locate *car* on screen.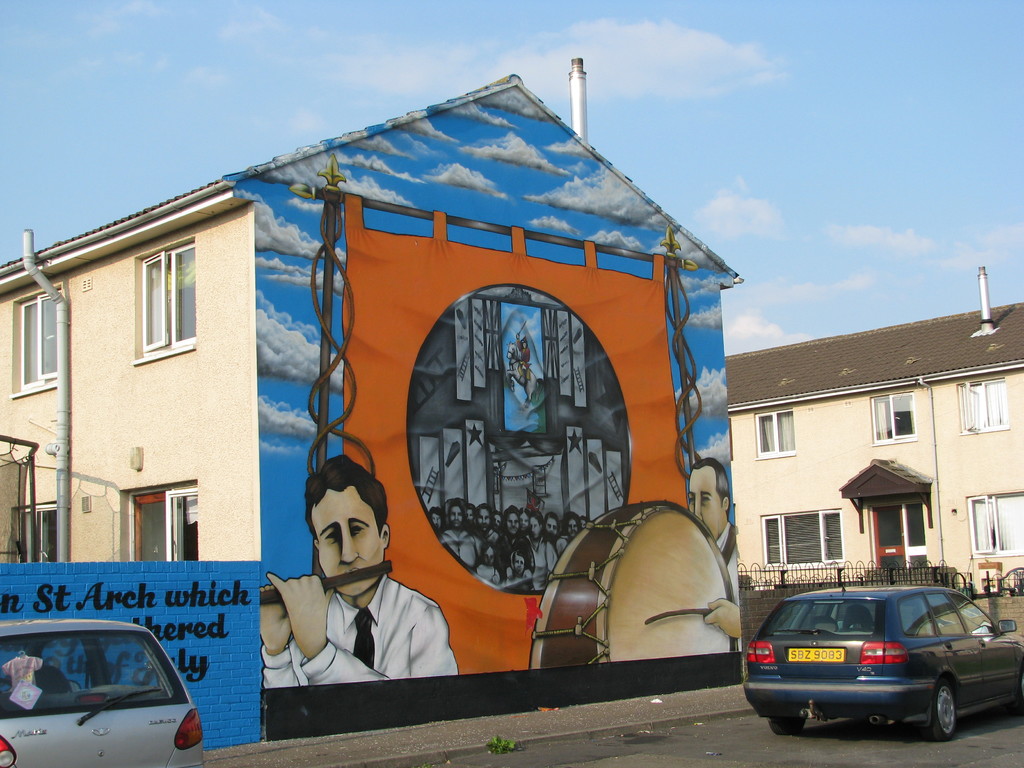
On screen at 742,578,1019,756.
